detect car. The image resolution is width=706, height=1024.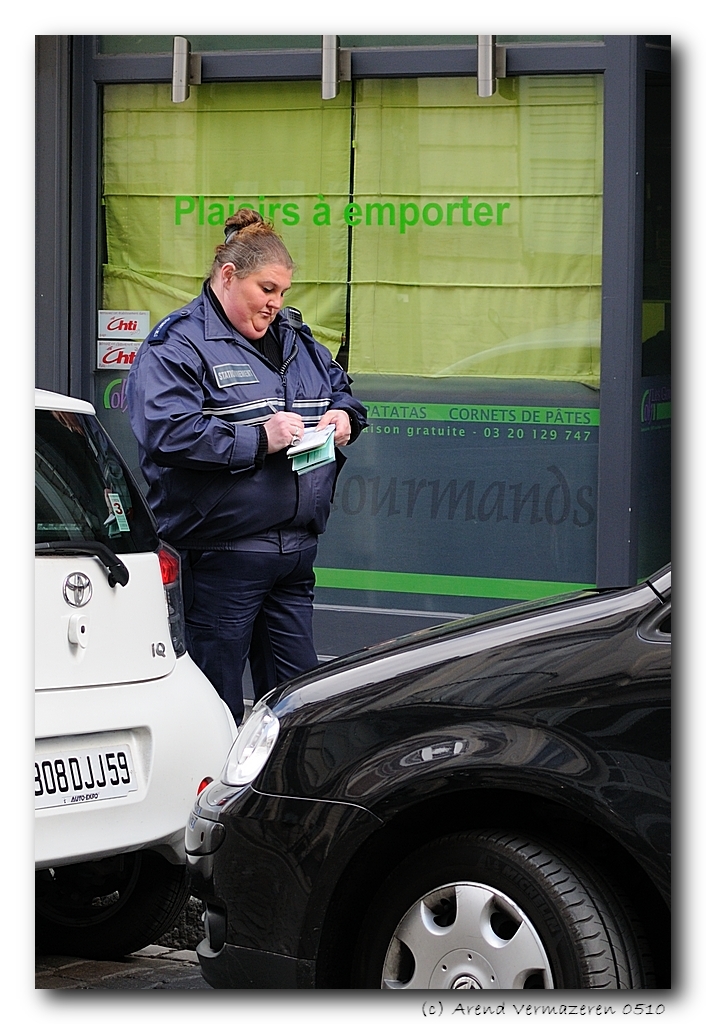
(x1=36, y1=386, x2=236, y2=966).
